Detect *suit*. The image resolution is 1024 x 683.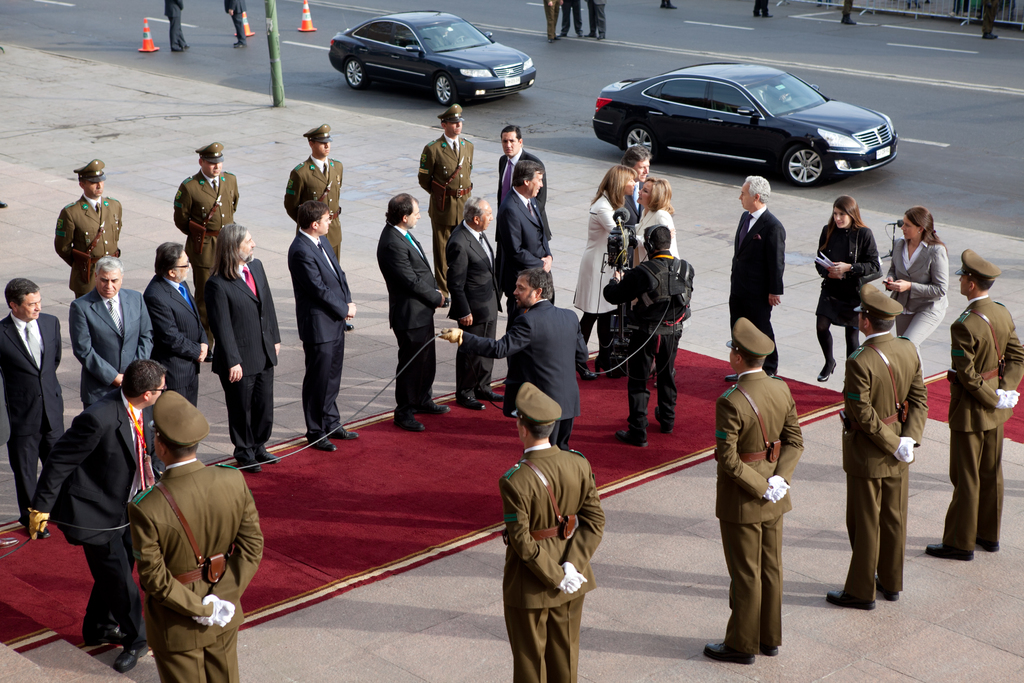
BBox(495, 439, 607, 682).
